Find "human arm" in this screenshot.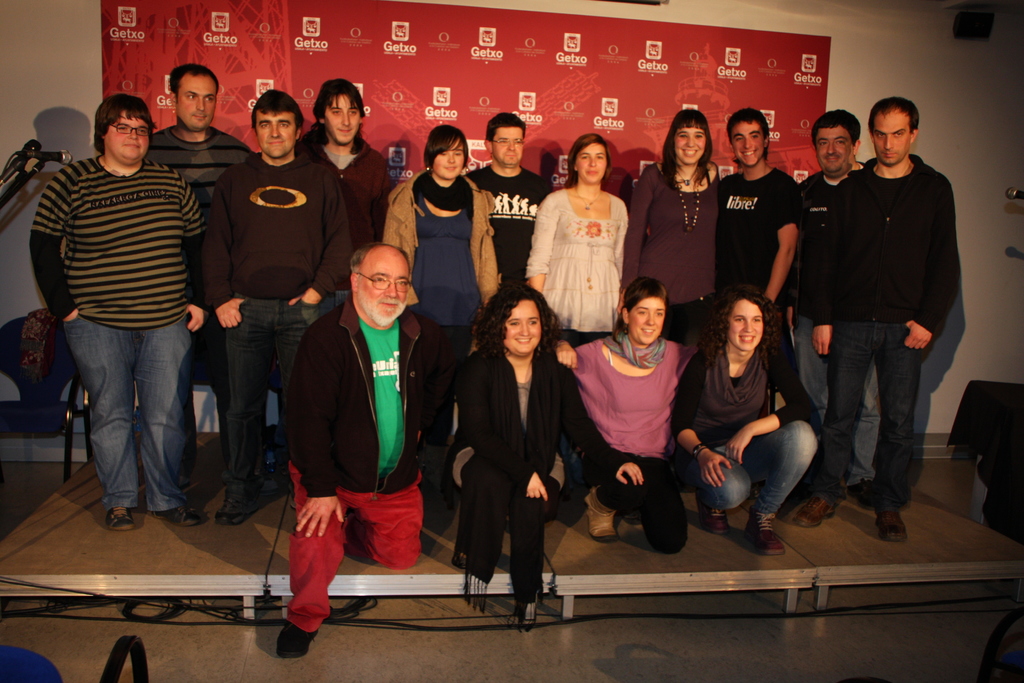
The bounding box for "human arm" is (611, 189, 625, 313).
